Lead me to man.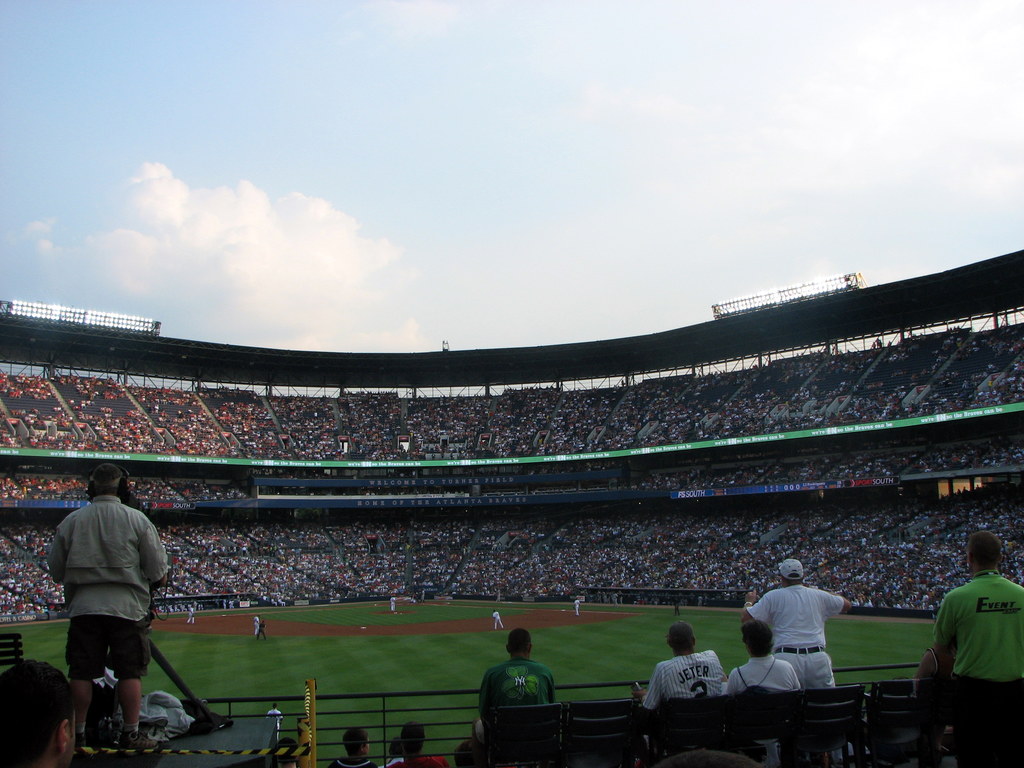
Lead to [left=186, top=602, right=195, bottom=627].
